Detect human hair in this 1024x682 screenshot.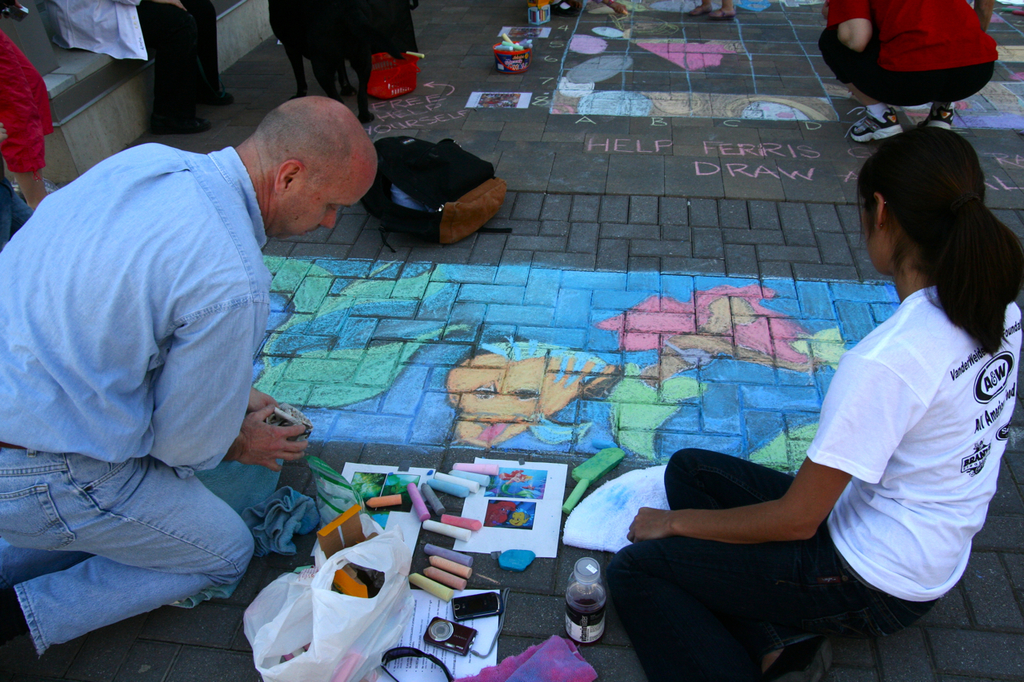
Detection: locate(254, 98, 352, 193).
